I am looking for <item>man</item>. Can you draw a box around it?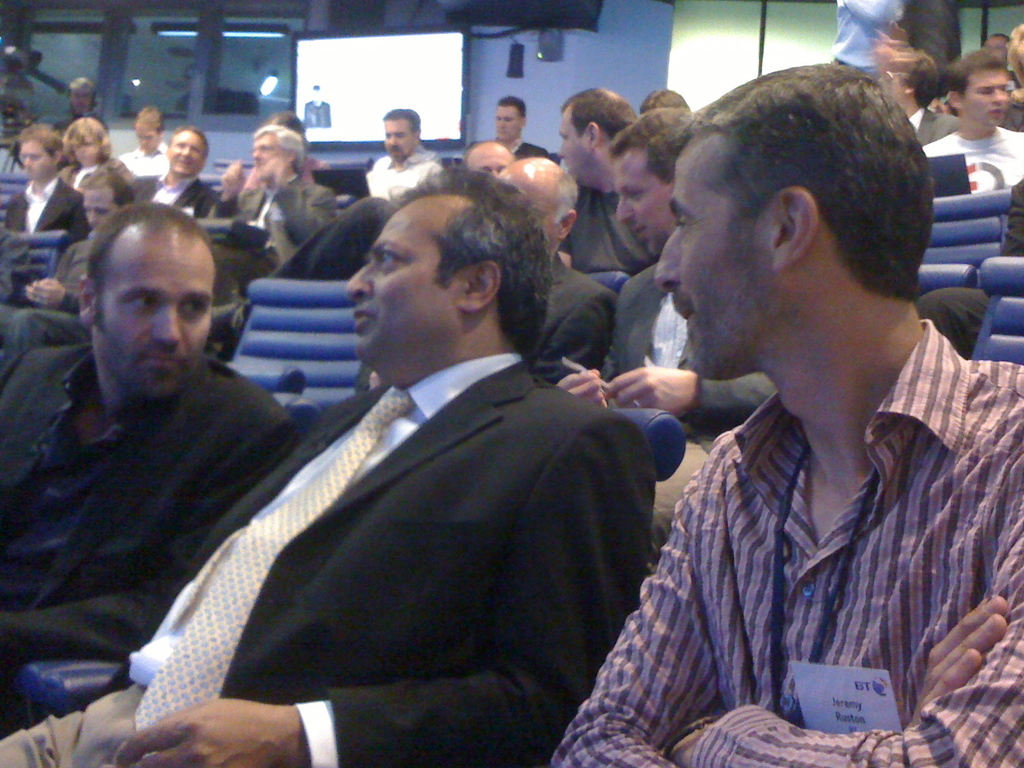
Sure, the bounding box is bbox=(0, 203, 300, 726).
